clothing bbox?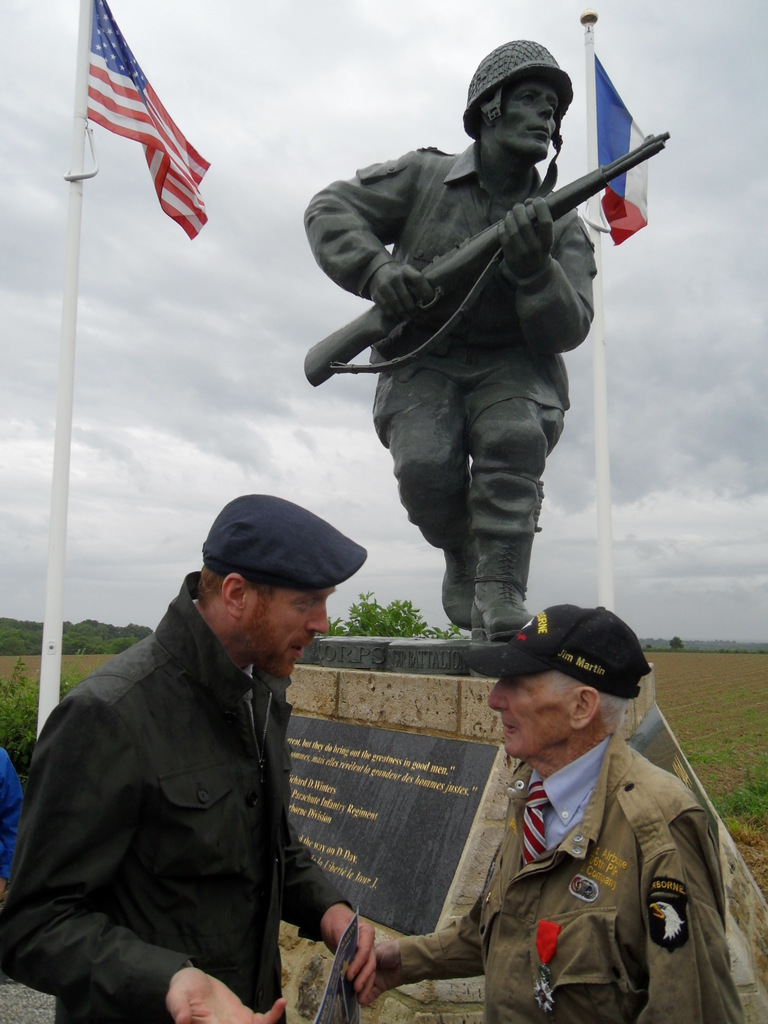
detection(0, 743, 36, 886)
